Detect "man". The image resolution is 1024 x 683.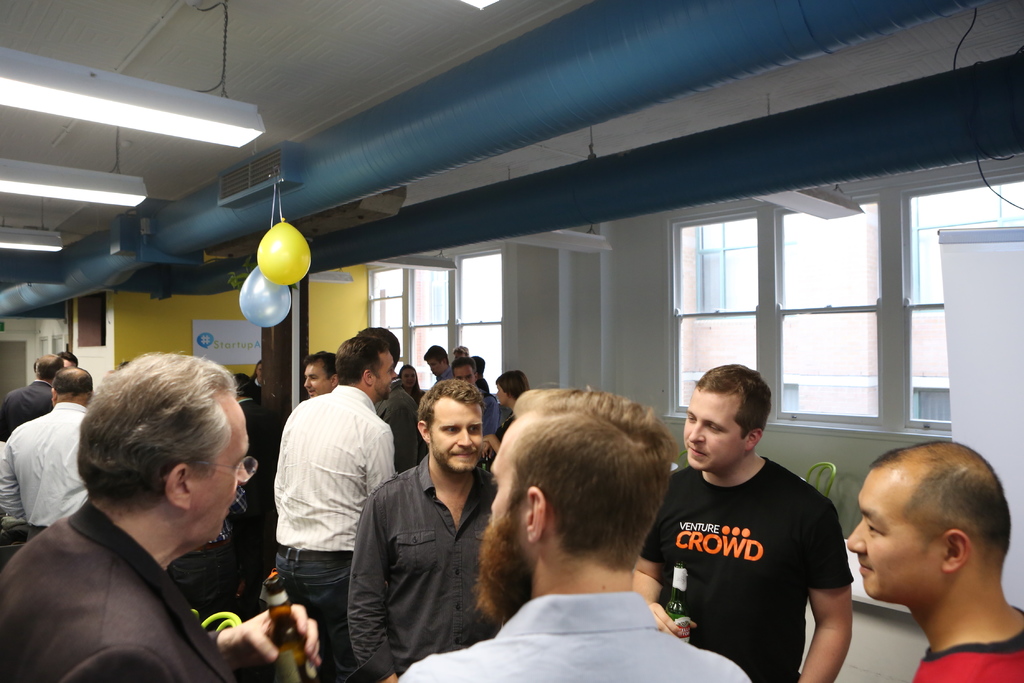
pyautogui.locateOnScreen(348, 371, 502, 682).
